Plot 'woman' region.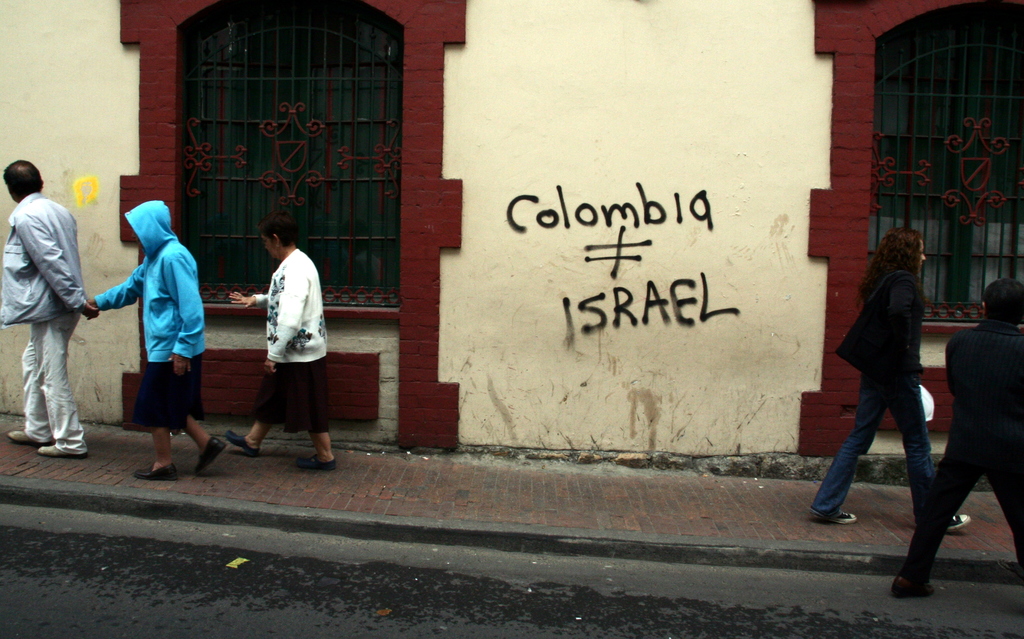
Plotted at (824, 204, 975, 579).
